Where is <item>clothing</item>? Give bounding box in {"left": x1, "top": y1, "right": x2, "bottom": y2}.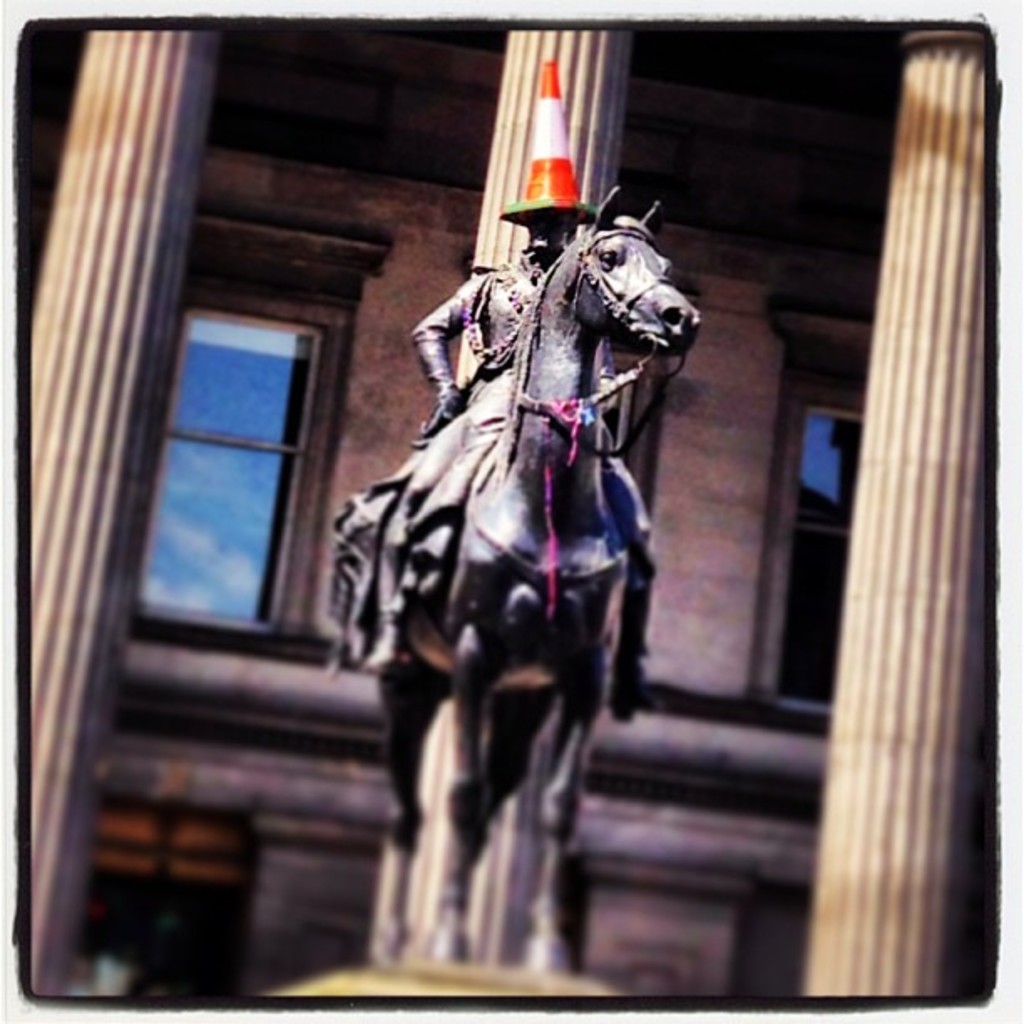
{"left": 407, "top": 258, "right": 661, "bottom": 663}.
